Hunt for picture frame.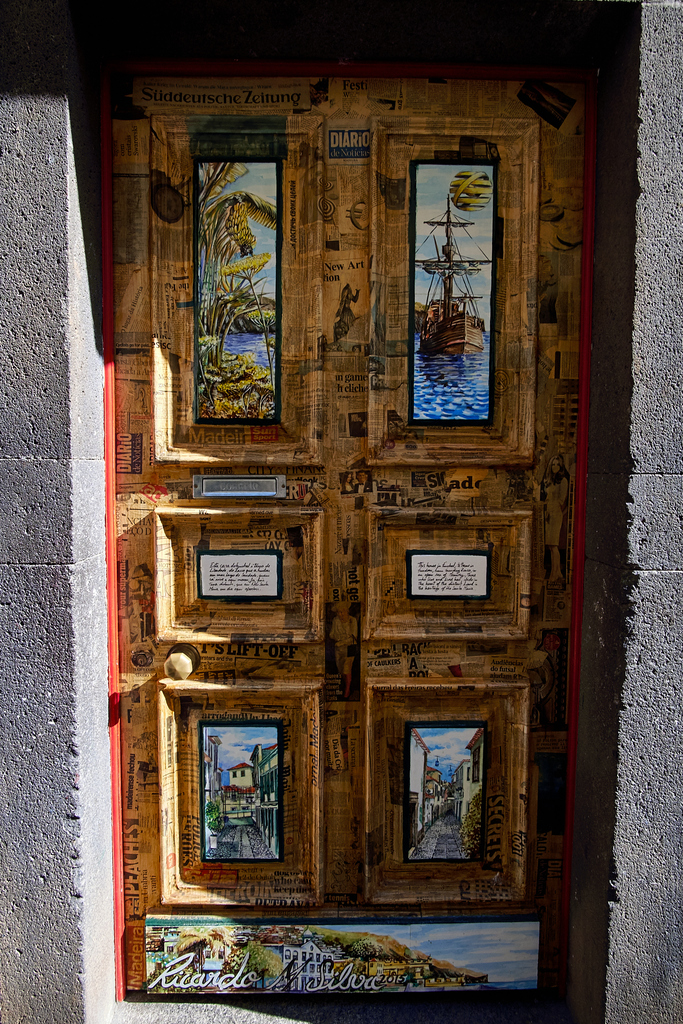
Hunted down at <box>199,718,283,863</box>.
